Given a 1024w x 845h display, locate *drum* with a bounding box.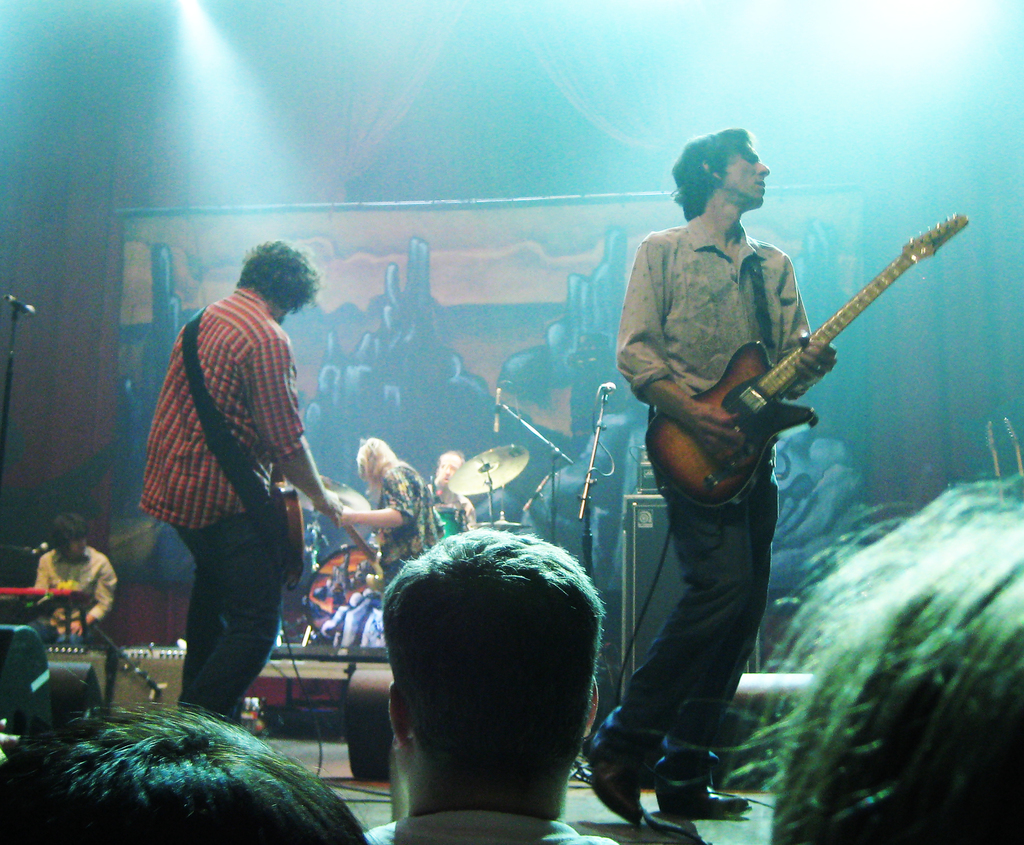
Located: x1=309 y1=541 x2=387 y2=642.
